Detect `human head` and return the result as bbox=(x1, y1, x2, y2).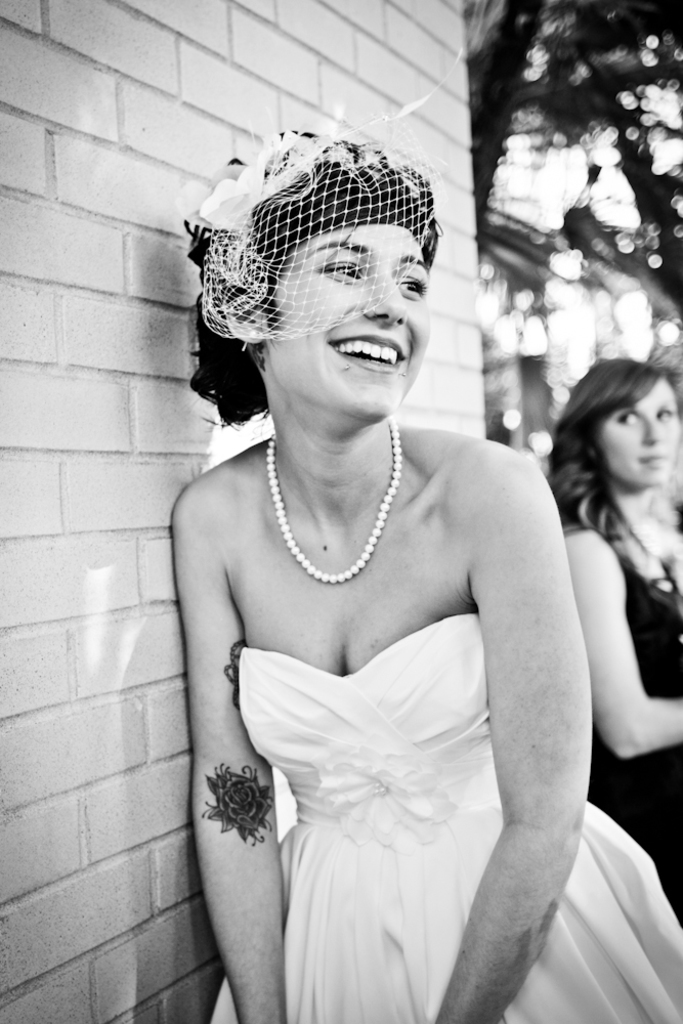
bbox=(545, 355, 681, 487).
